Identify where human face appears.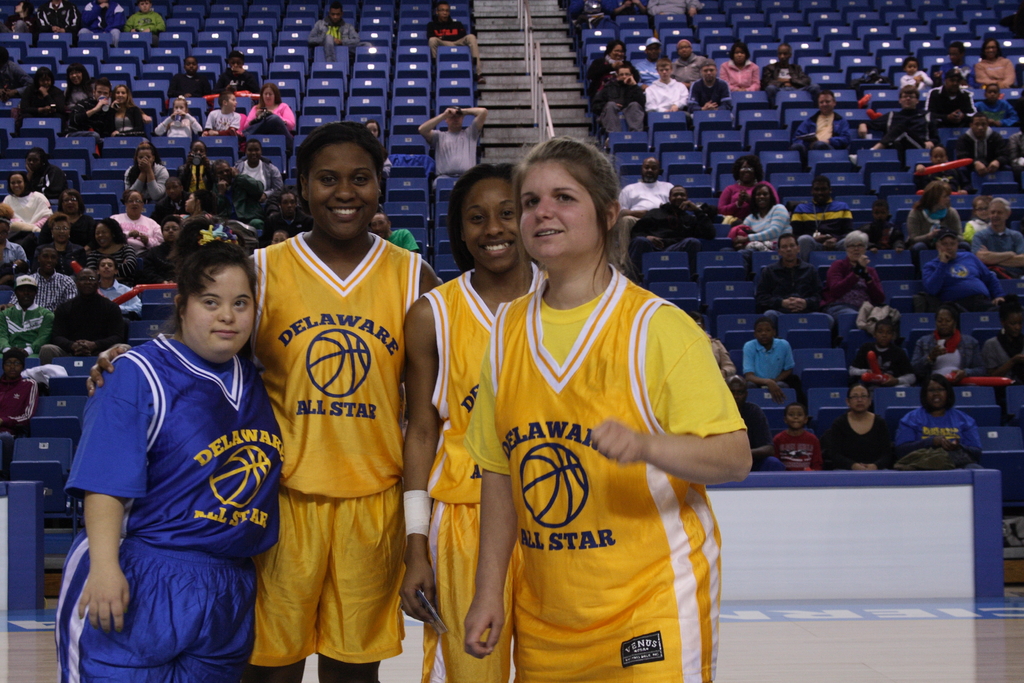
Appears at {"x1": 138, "y1": 150, "x2": 156, "y2": 165}.
